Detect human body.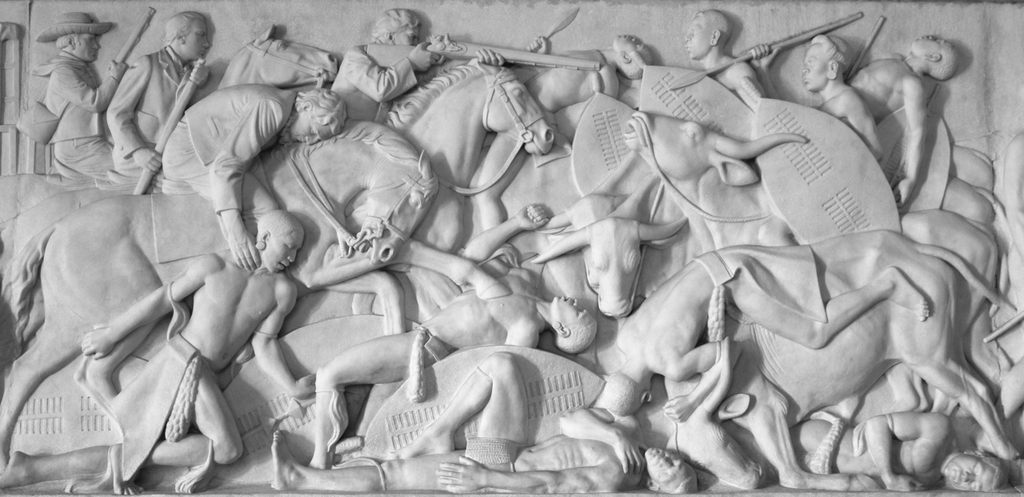
Detected at (849,34,960,202).
